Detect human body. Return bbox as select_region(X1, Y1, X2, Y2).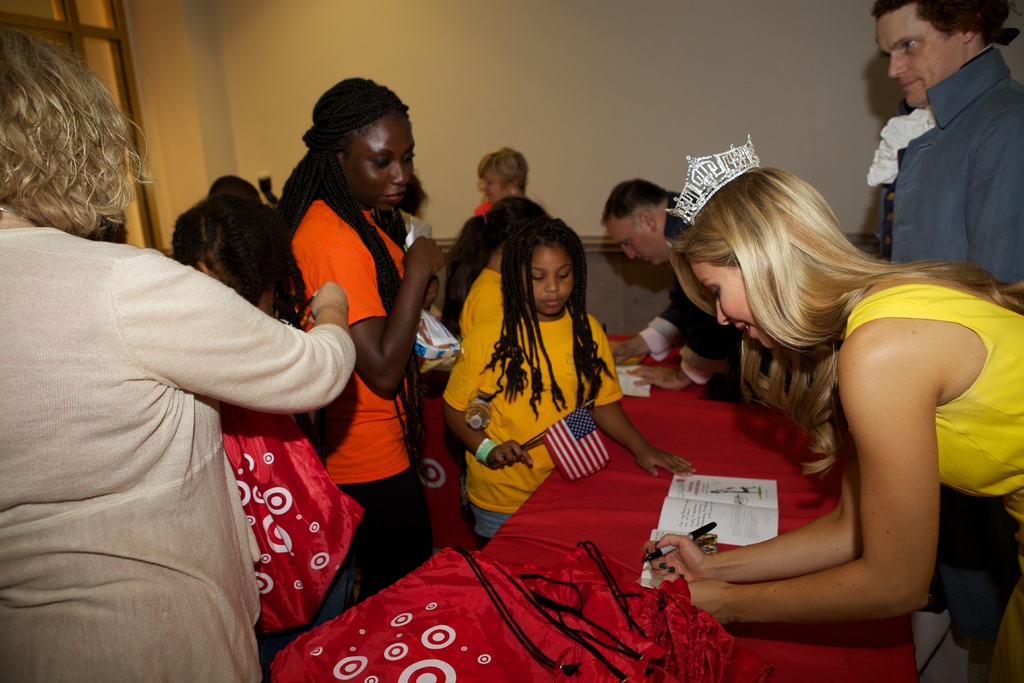
select_region(442, 192, 541, 330).
